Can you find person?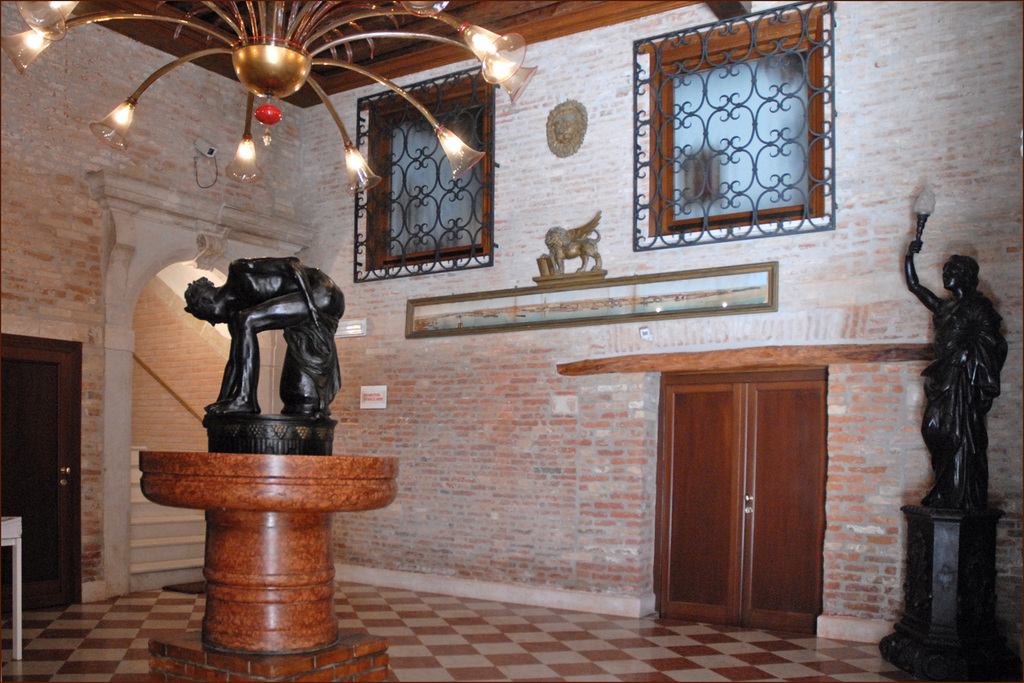
Yes, bounding box: [left=180, top=255, right=346, bottom=418].
